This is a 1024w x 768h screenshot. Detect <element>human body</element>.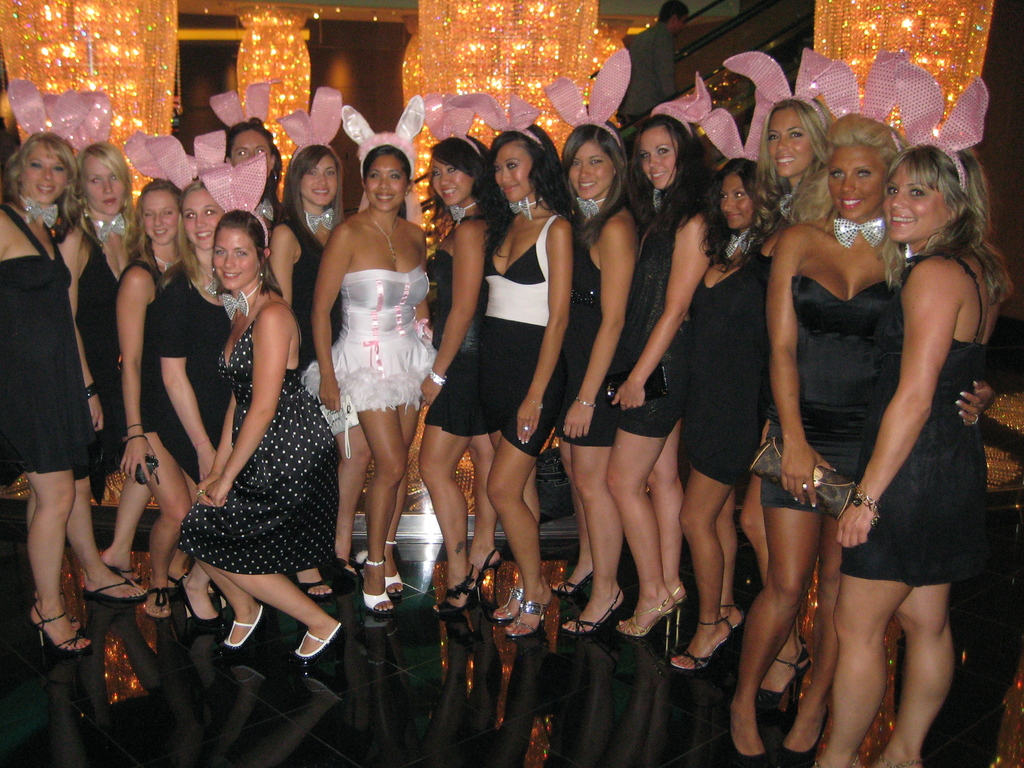
select_region(604, 105, 712, 650).
